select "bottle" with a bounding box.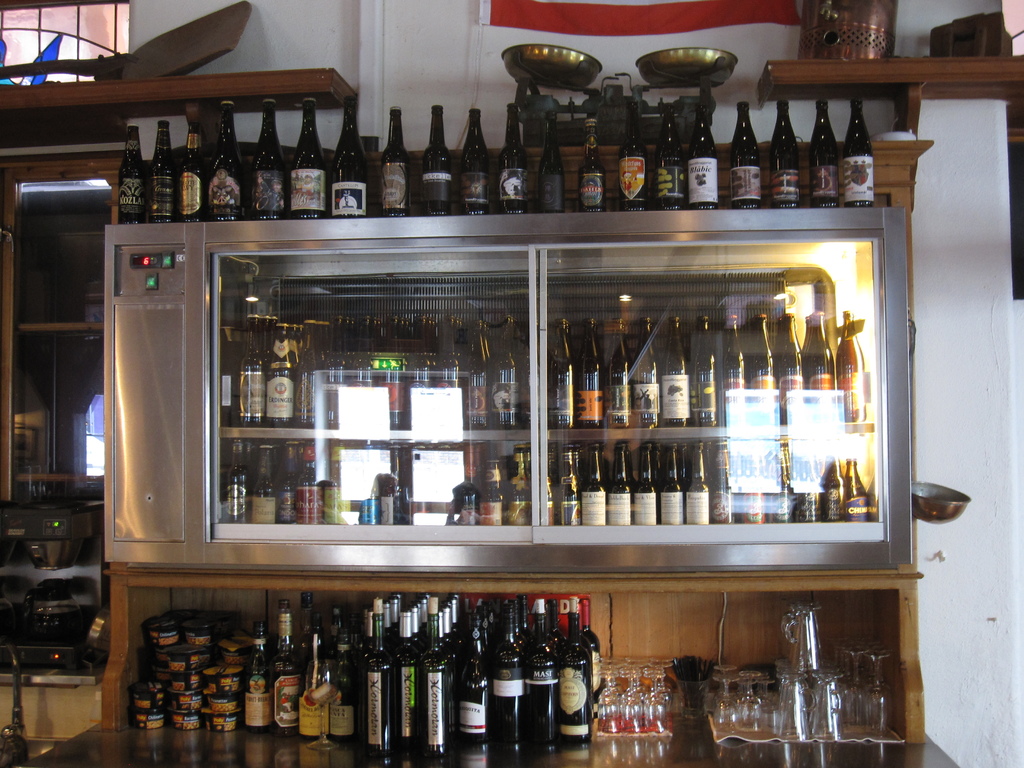
{"left": 621, "top": 104, "right": 646, "bottom": 212}.
